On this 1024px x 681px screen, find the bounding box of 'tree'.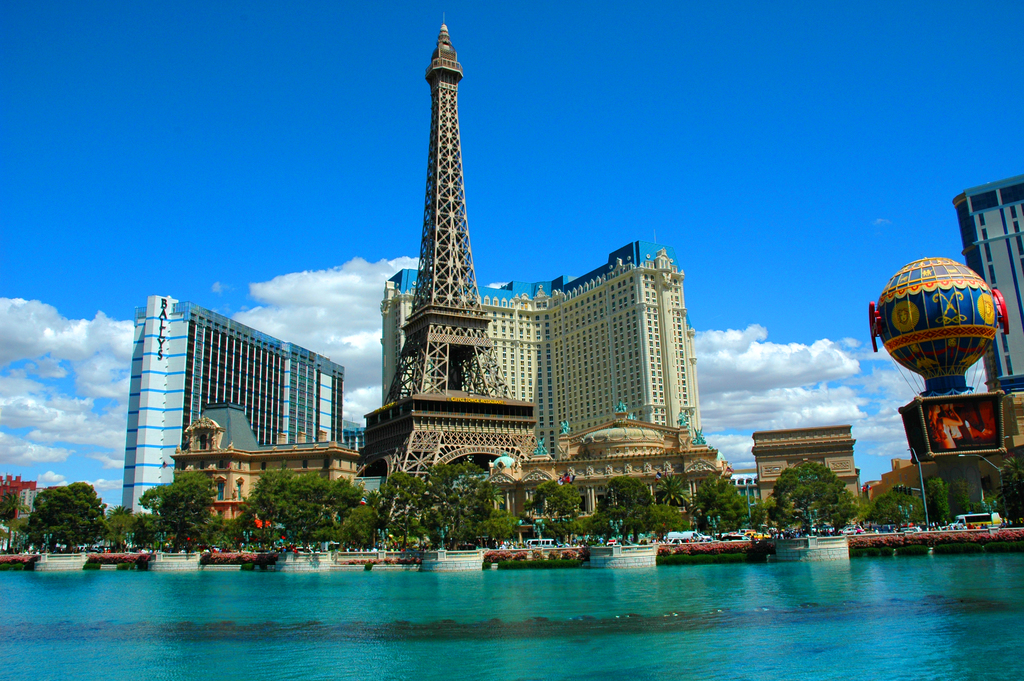
Bounding box: {"left": 101, "top": 504, "right": 151, "bottom": 545}.
